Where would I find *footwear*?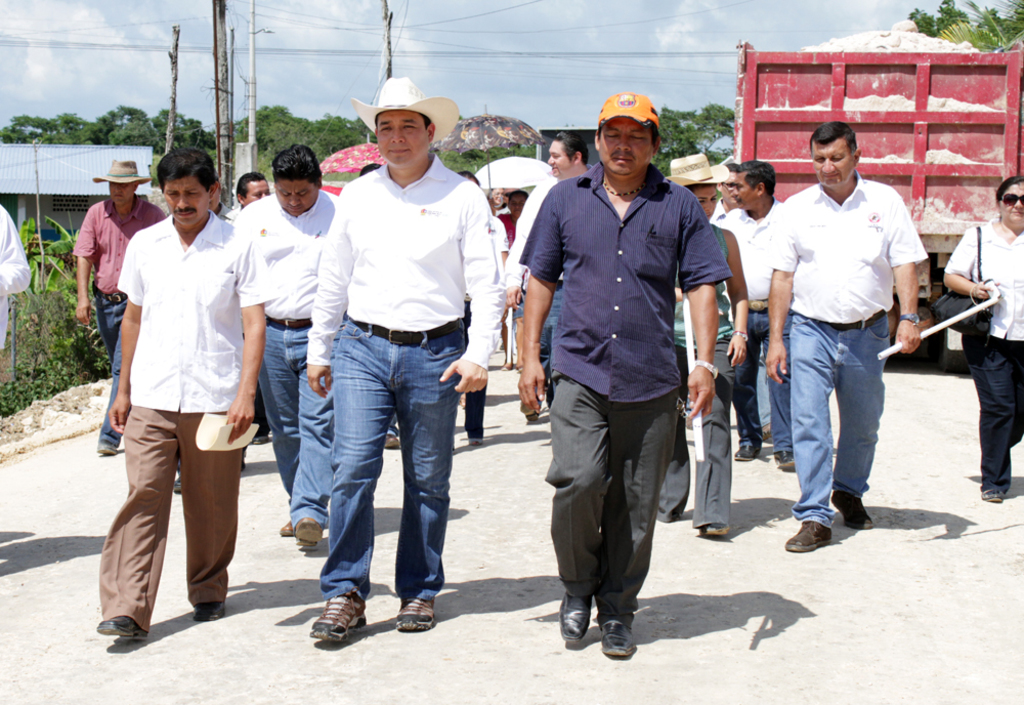
At 732/441/759/459.
